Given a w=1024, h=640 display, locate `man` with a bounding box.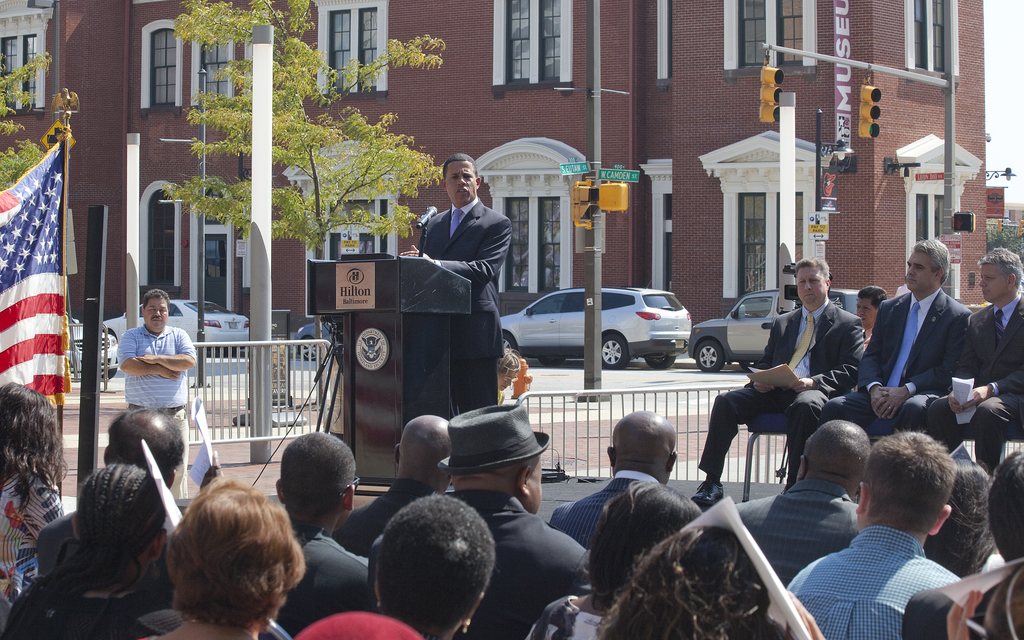
Located: (left=902, top=446, right=1023, bottom=639).
